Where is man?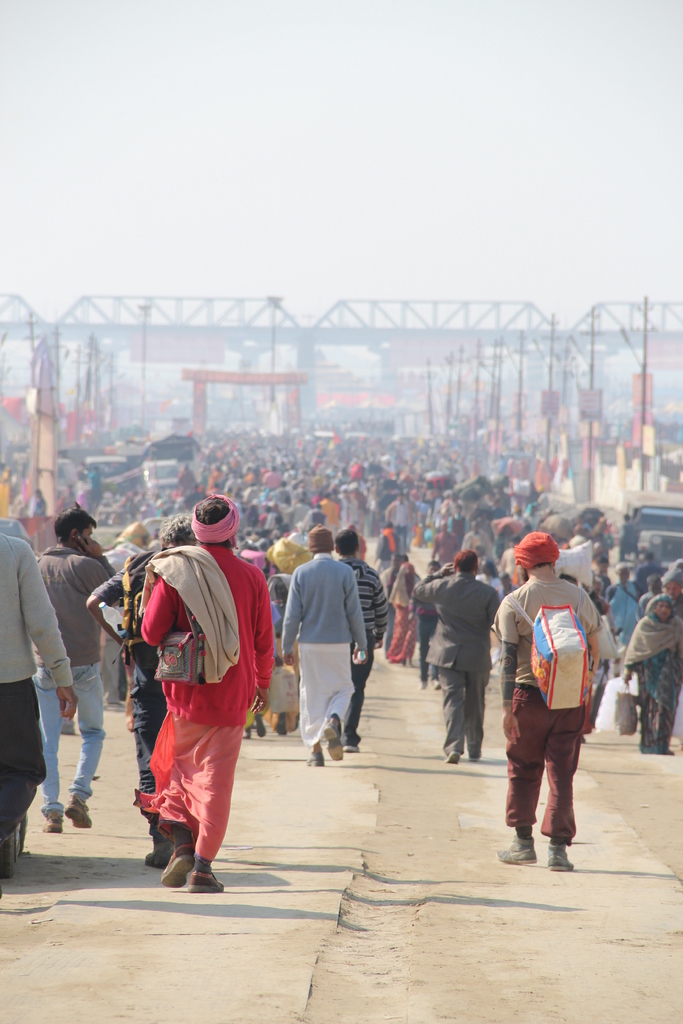
334, 531, 386, 753.
